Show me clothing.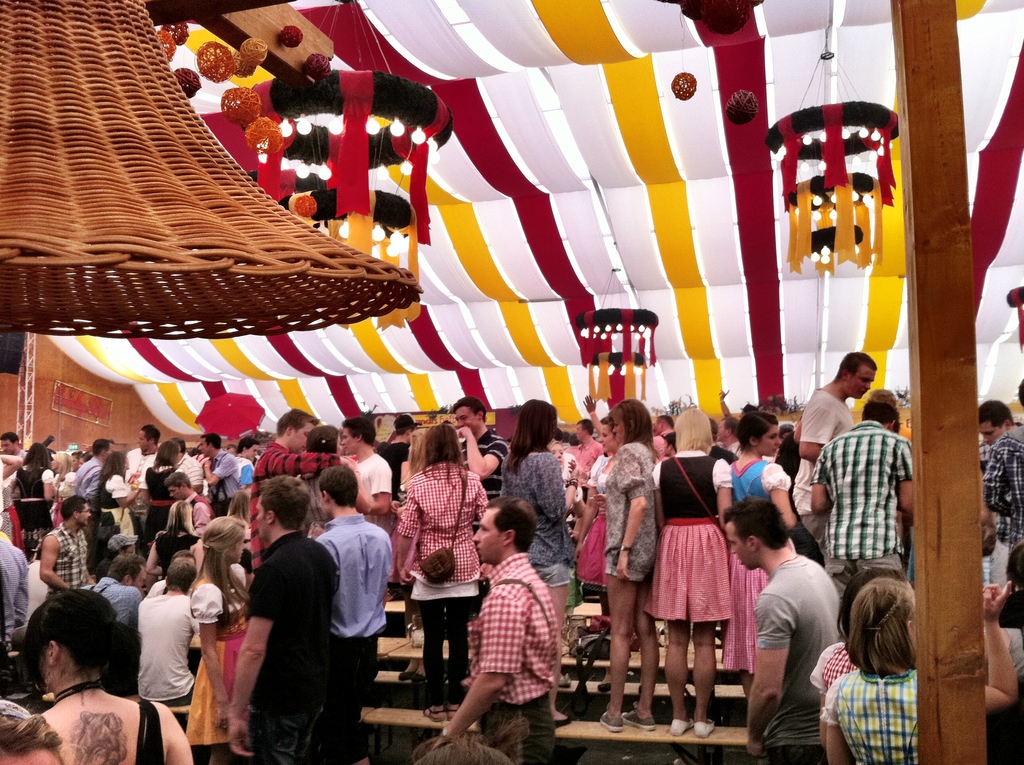
clothing is here: [left=247, top=522, right=333, bottom=764].
